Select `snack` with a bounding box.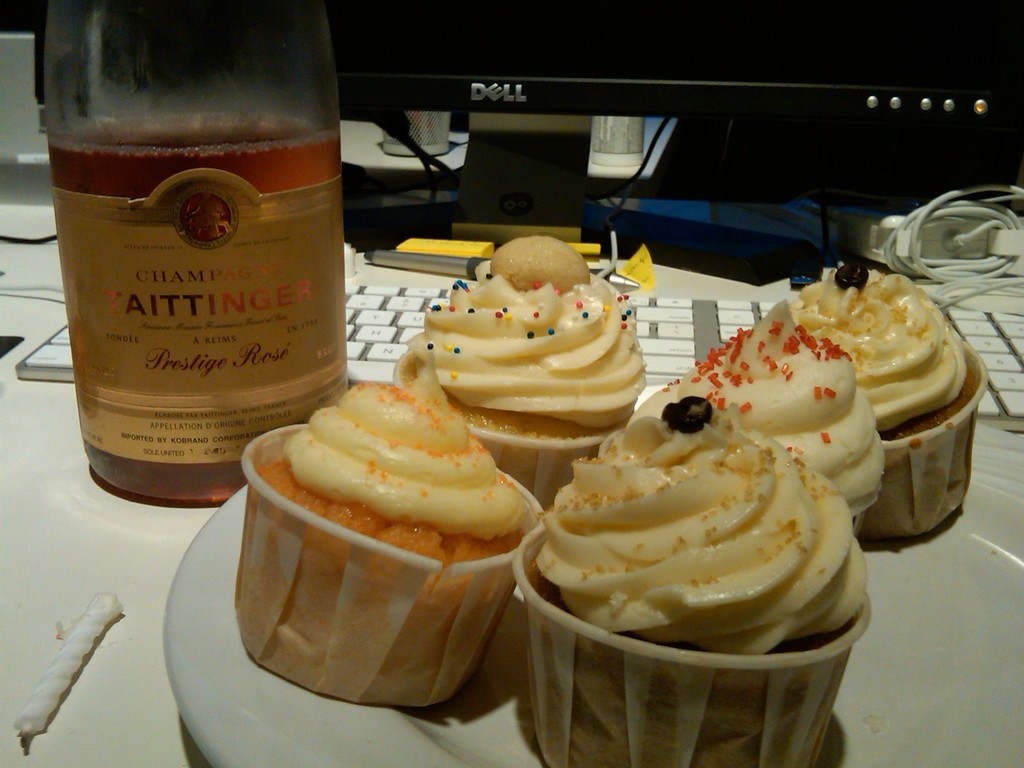
x1=404, y1=237, x2=653, y2=440.
